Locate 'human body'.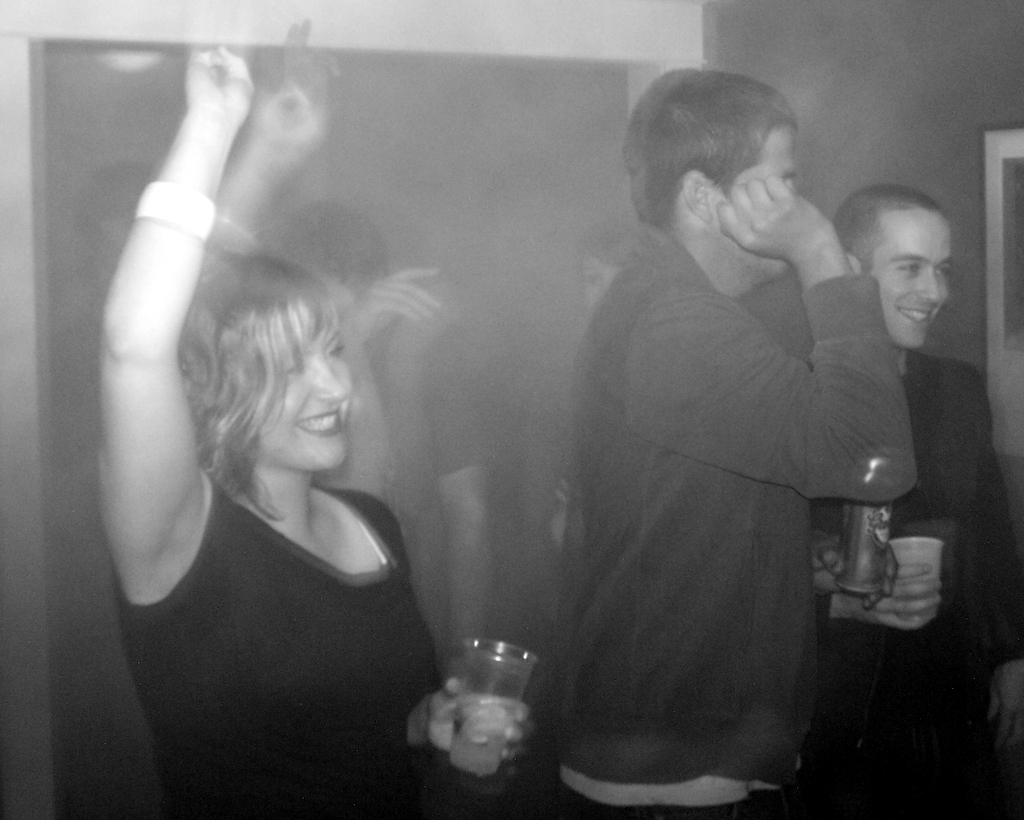
Bounding box: crop(317, 270, 493, 688).
